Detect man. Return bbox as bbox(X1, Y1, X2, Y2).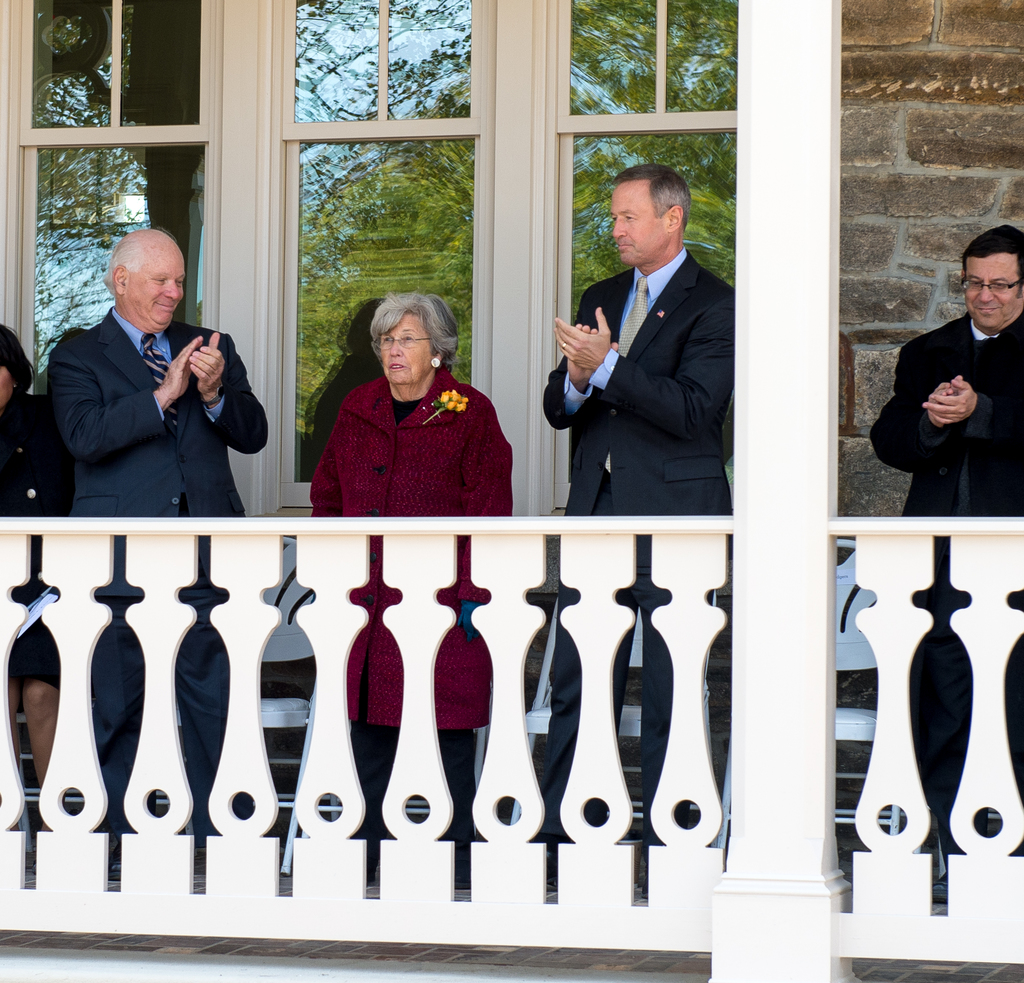
bbox(530, 161, 739, 896).
